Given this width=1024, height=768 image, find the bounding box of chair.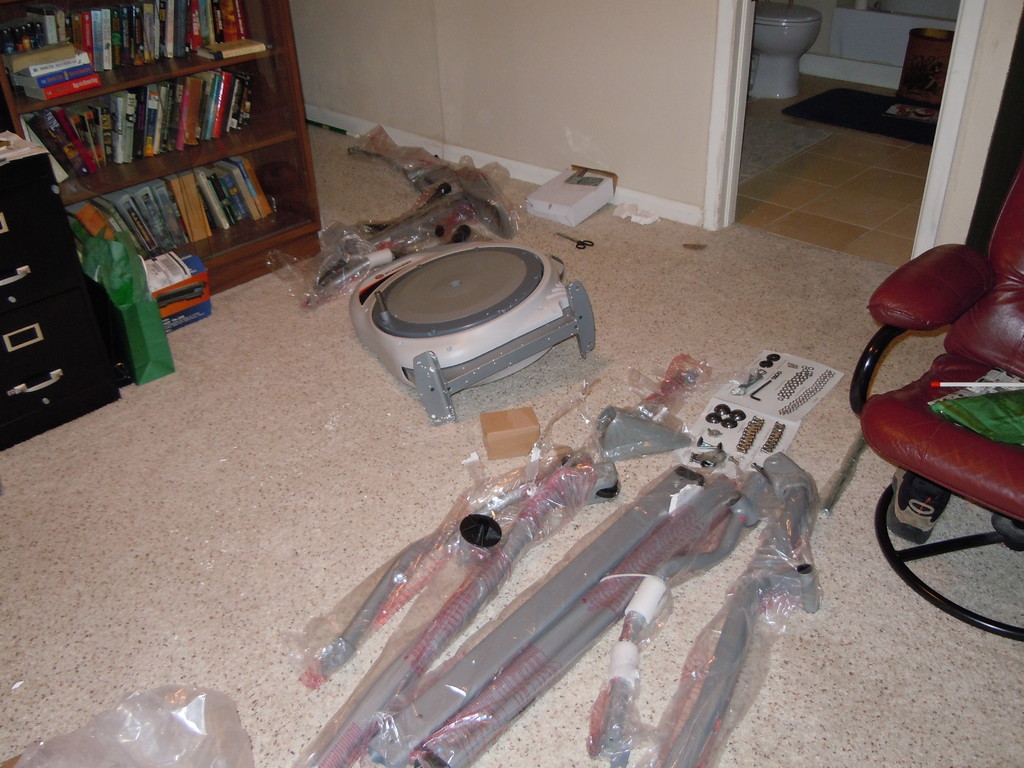
[left=862, top=184, right=1018, bottom=650].
